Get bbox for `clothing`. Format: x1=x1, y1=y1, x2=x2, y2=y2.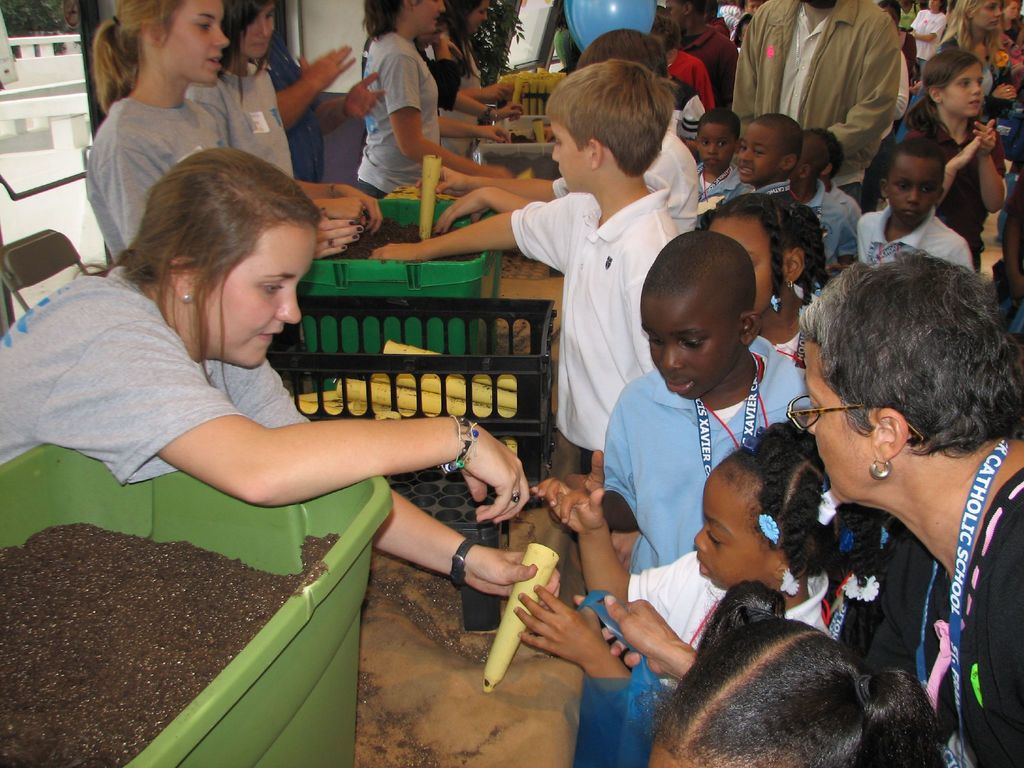
x1=0, y1=259, x2=324, y2=497.
